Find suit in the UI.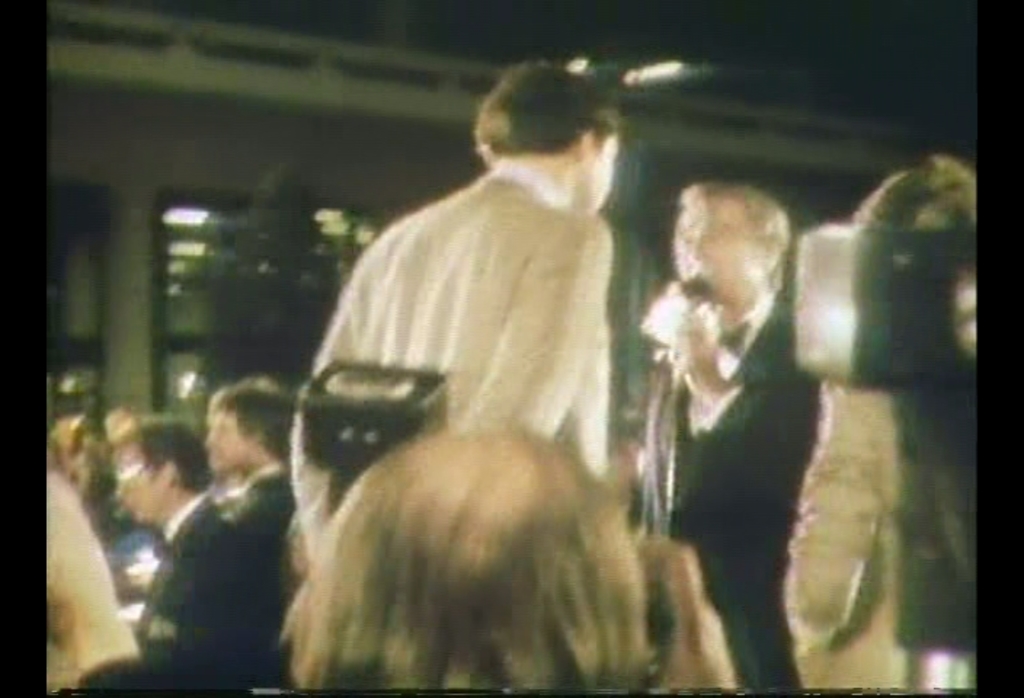
UI element at (x1=218, y1=461, x2=294, y2=522).
